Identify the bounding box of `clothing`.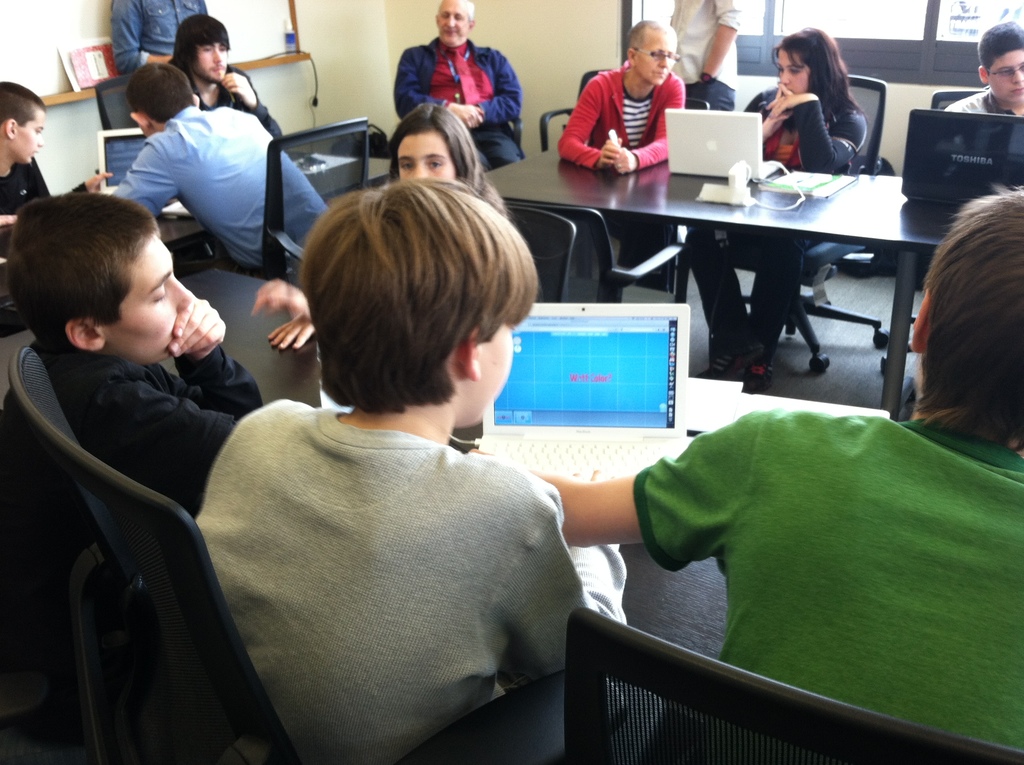
940 91 1023 151.
